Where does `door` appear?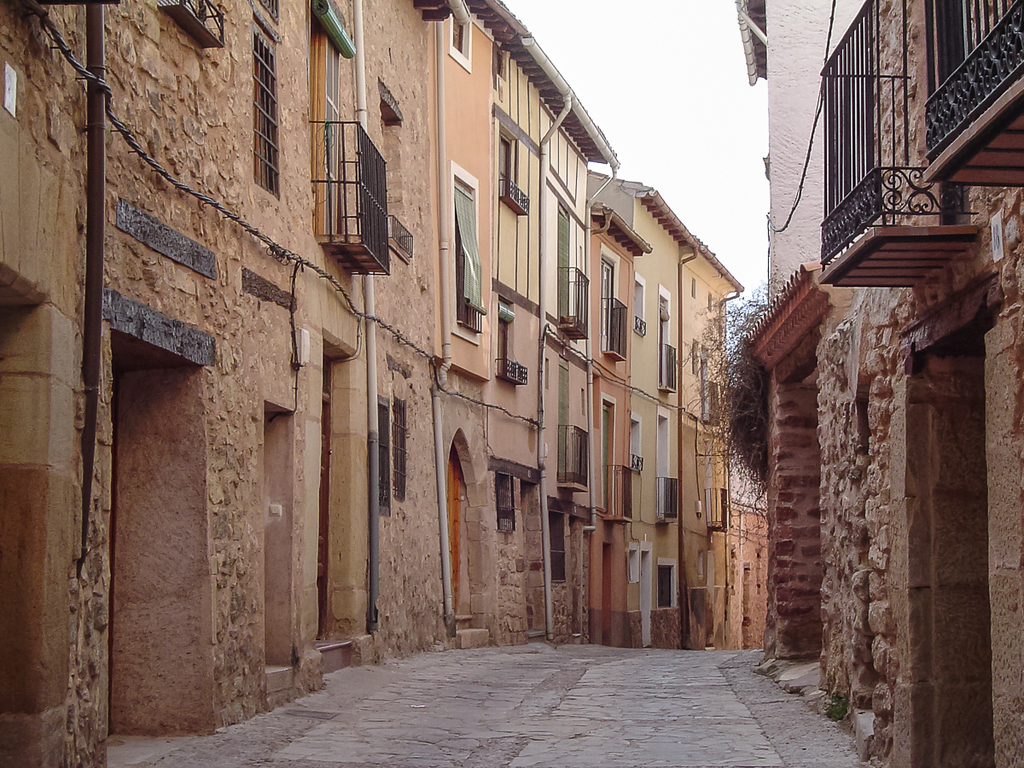
Appears at rect(447, 453, 462, 635).
